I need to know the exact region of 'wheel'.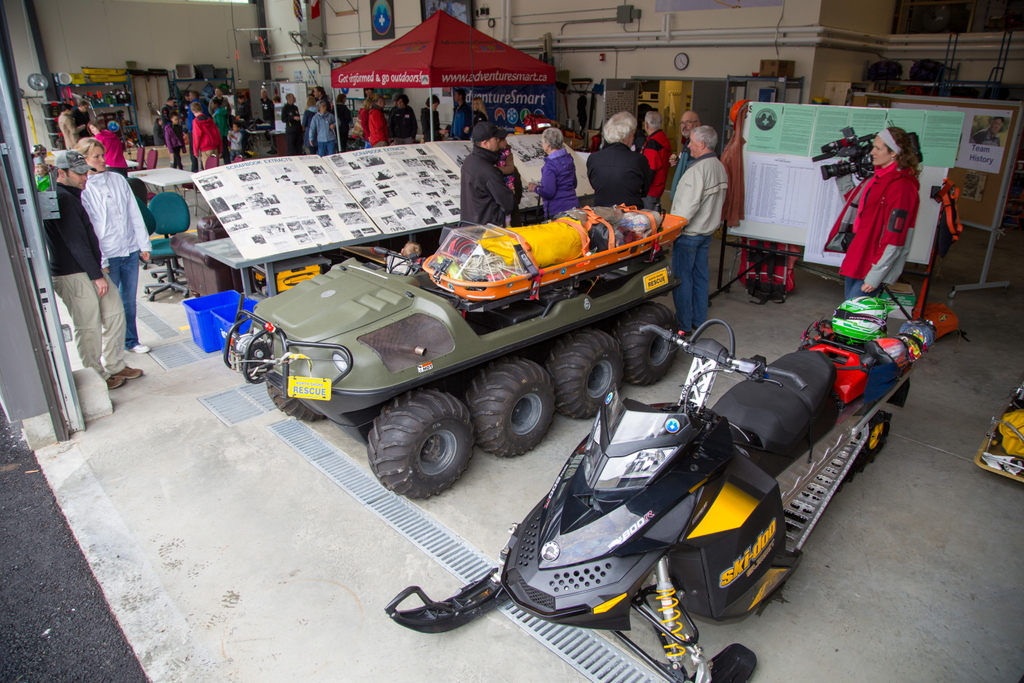
Region: [x1=370, y1=391, x2=477, y2=504].
